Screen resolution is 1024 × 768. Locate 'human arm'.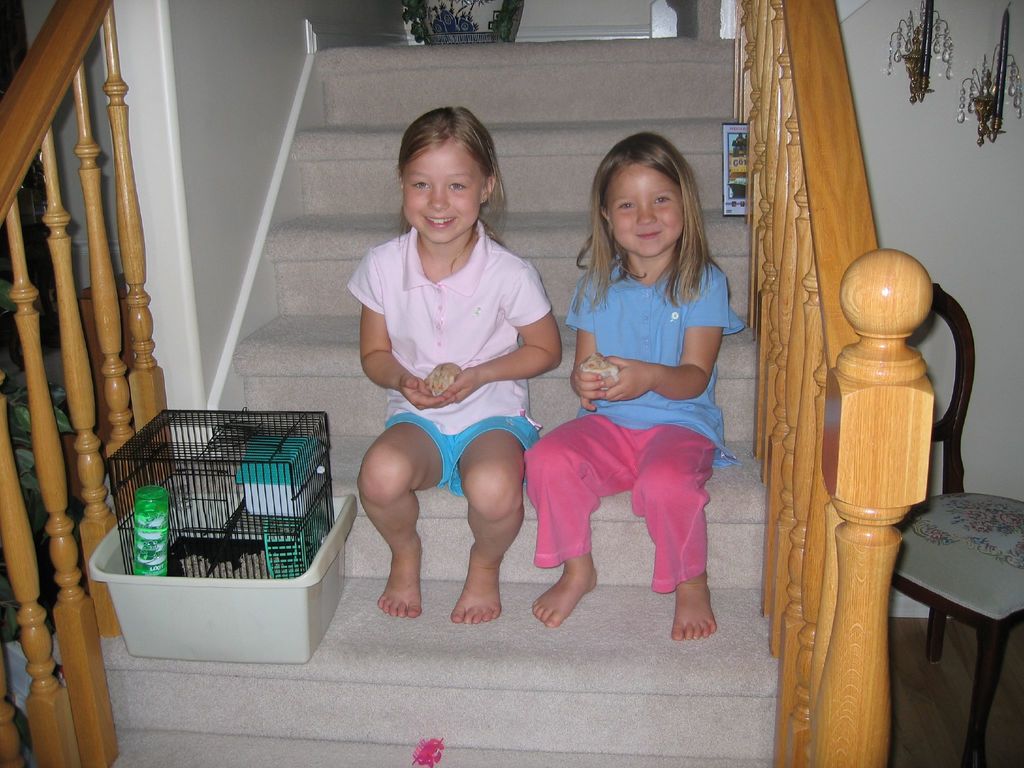
BBox(341, 284, 411, 407).
